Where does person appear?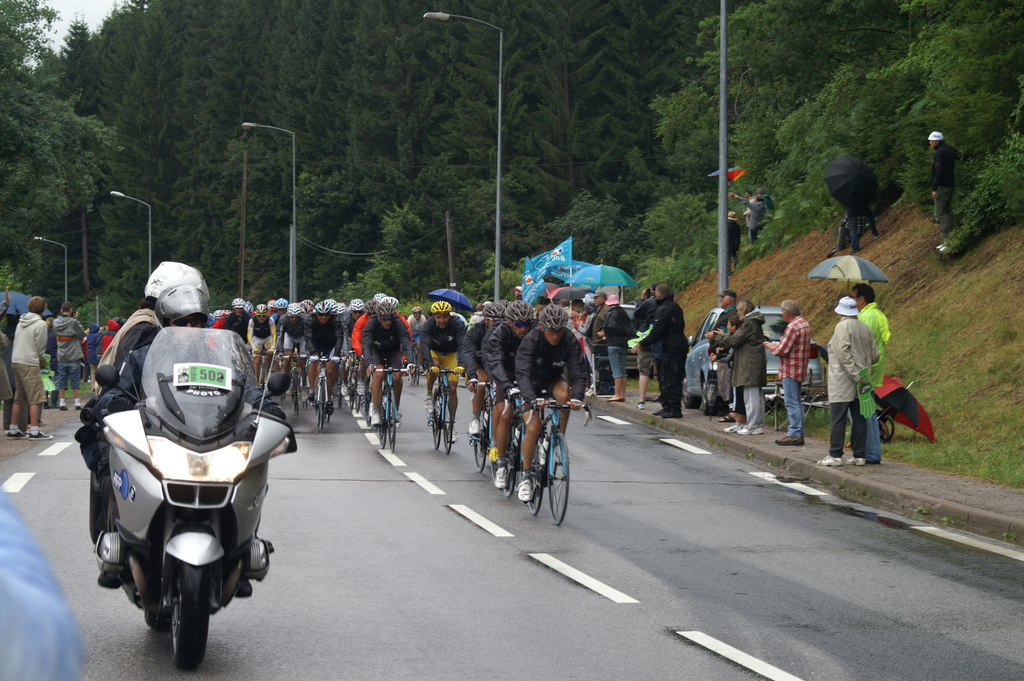
Appears at box(728, 214, 738, 275).
